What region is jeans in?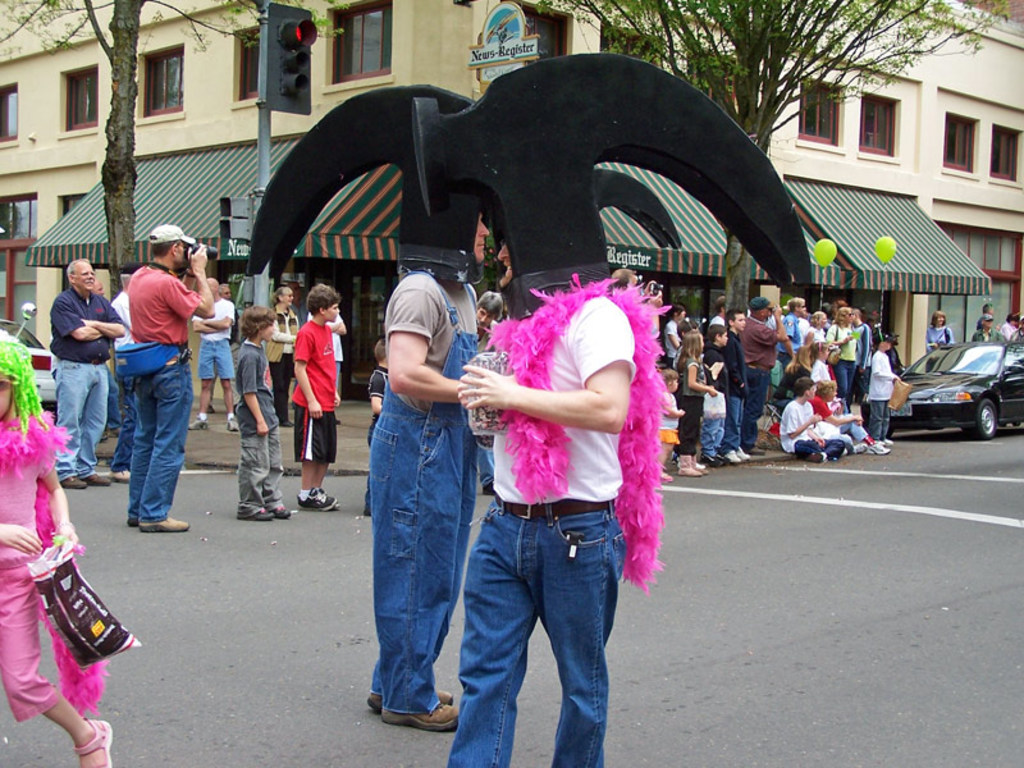
[left=129, top=360, right=192, bottom=526].
